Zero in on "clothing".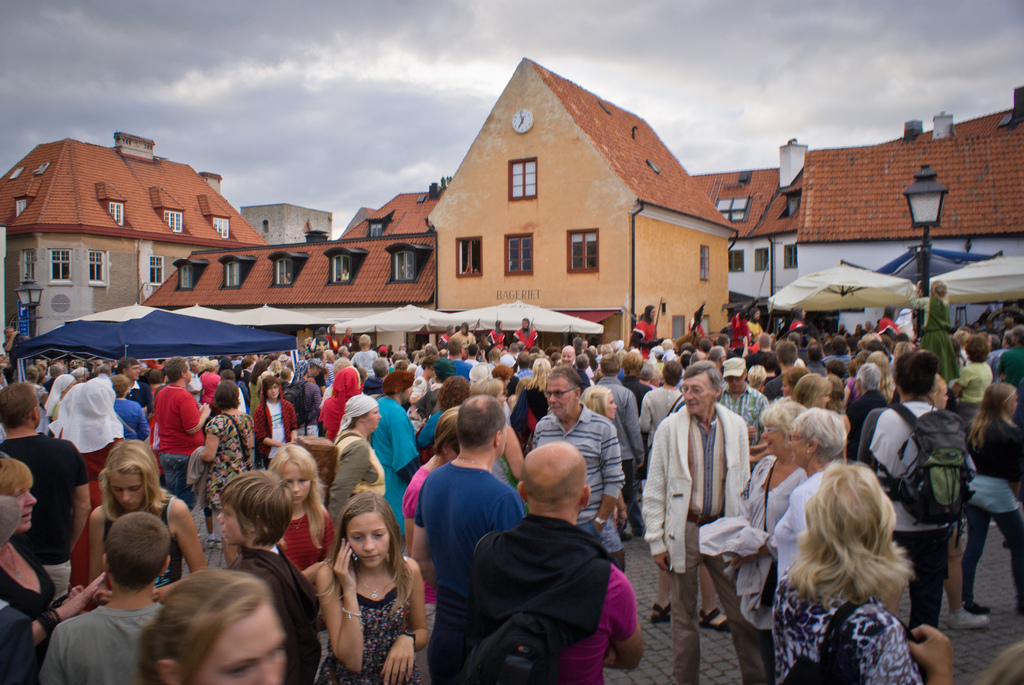
Zeroed in: l=150, t=381, r=206, b=497.
